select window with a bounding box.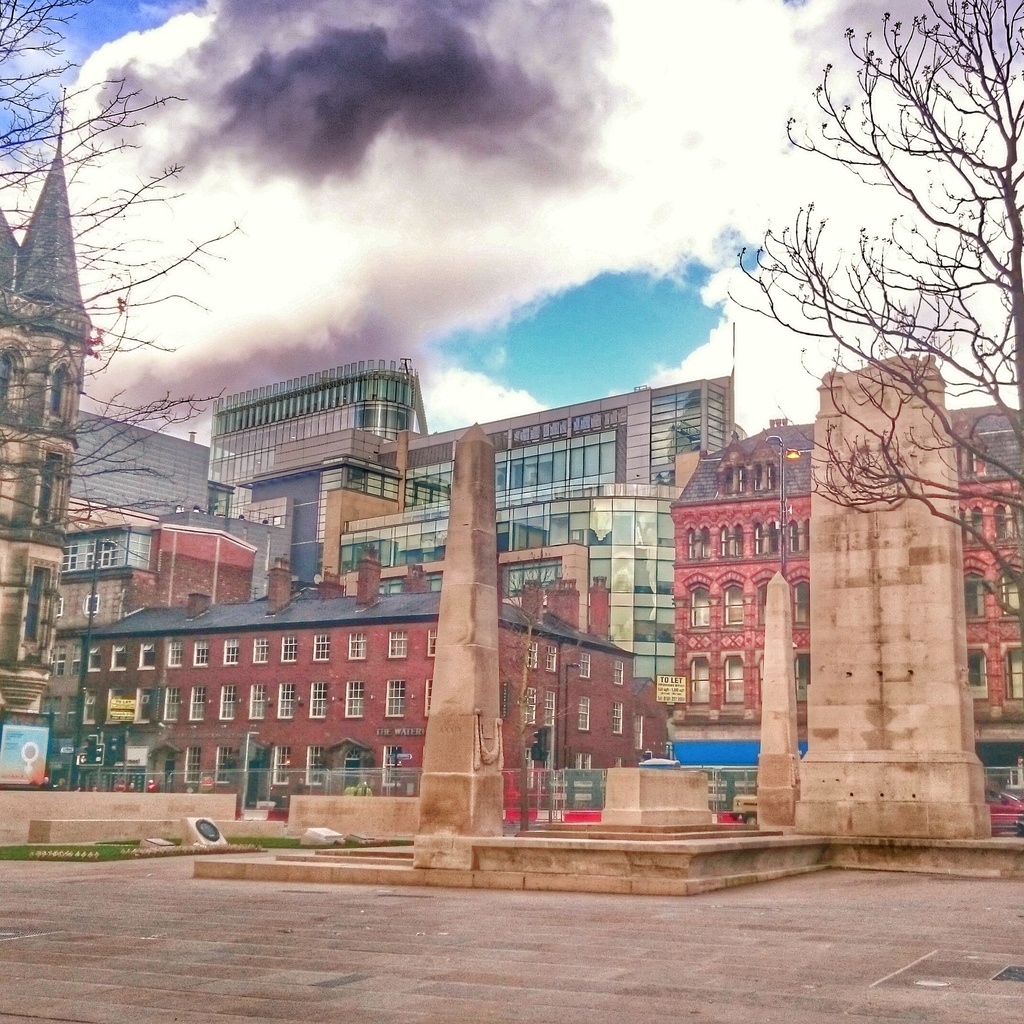
85:646:104:674.
